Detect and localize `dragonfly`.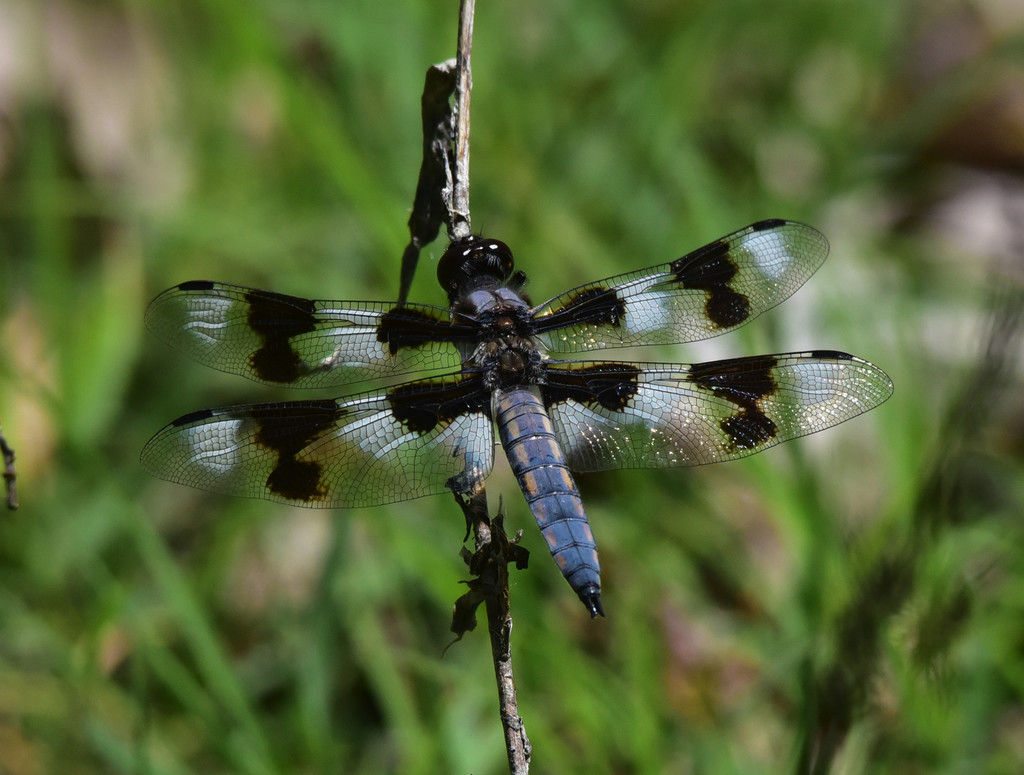
Localized at detection(140, 218, 895, 619).
